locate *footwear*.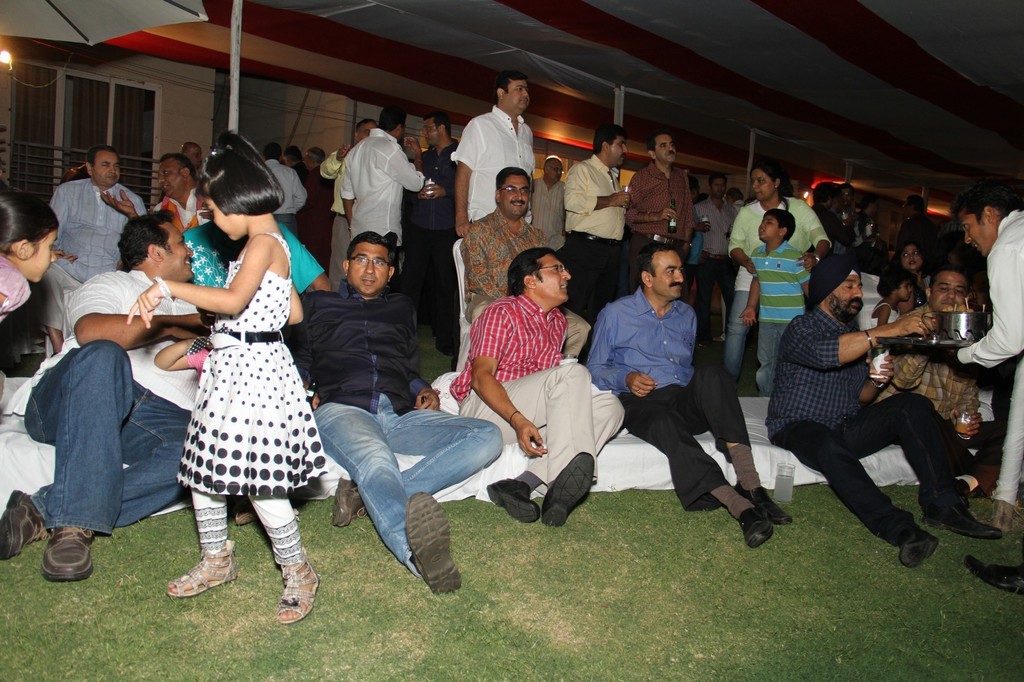
Bounding box: (x1=44, y1=523, x2=92, y2=589).
